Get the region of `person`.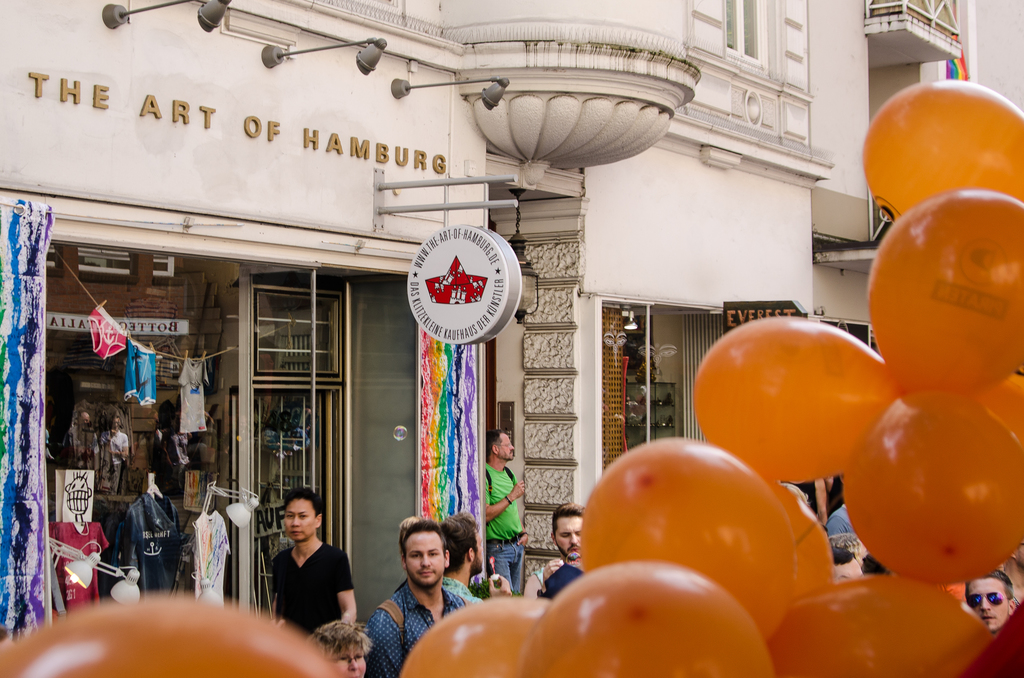
[x1=481, y1=427, x2=531, y2=599].
